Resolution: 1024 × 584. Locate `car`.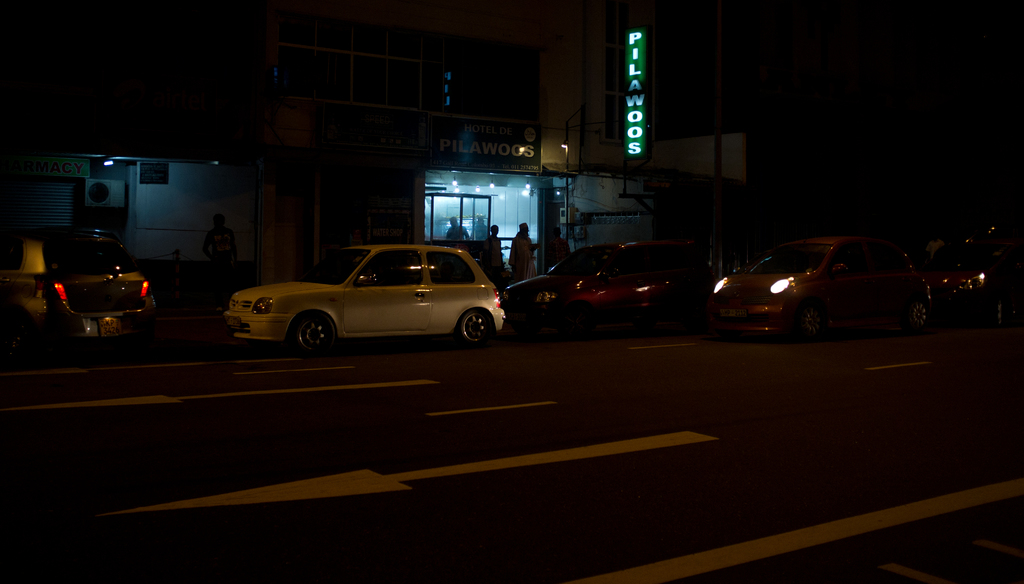
box(2, 228, 167, 359).
